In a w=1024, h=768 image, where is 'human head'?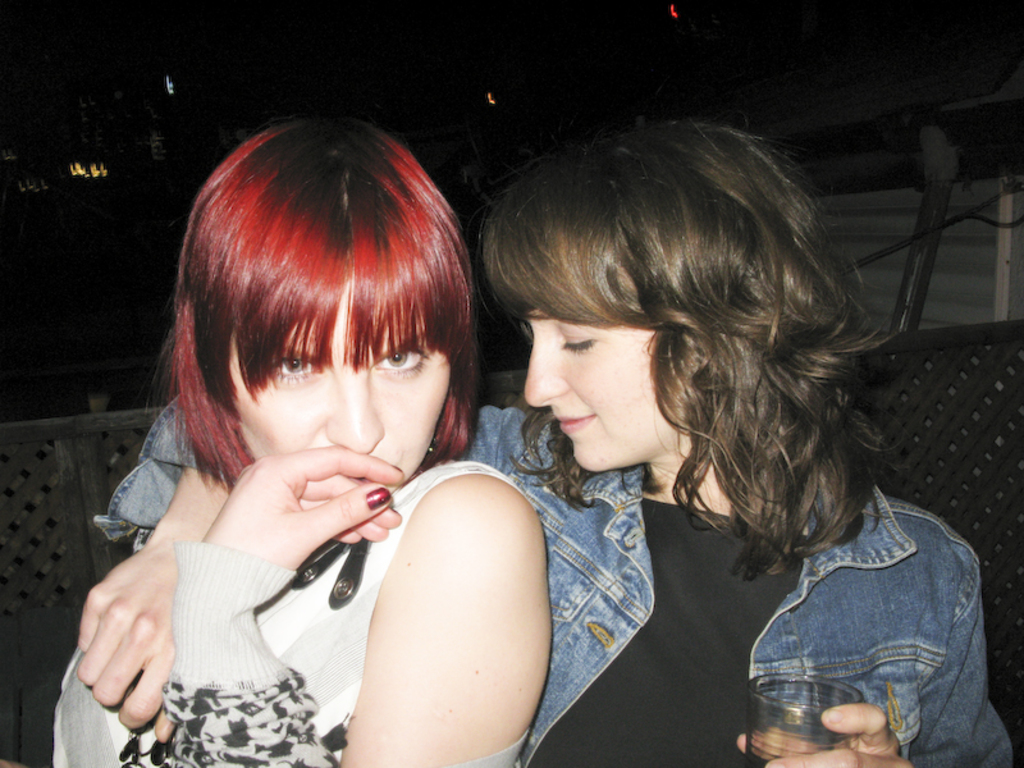
bbox(480, 119, 870, 513).
